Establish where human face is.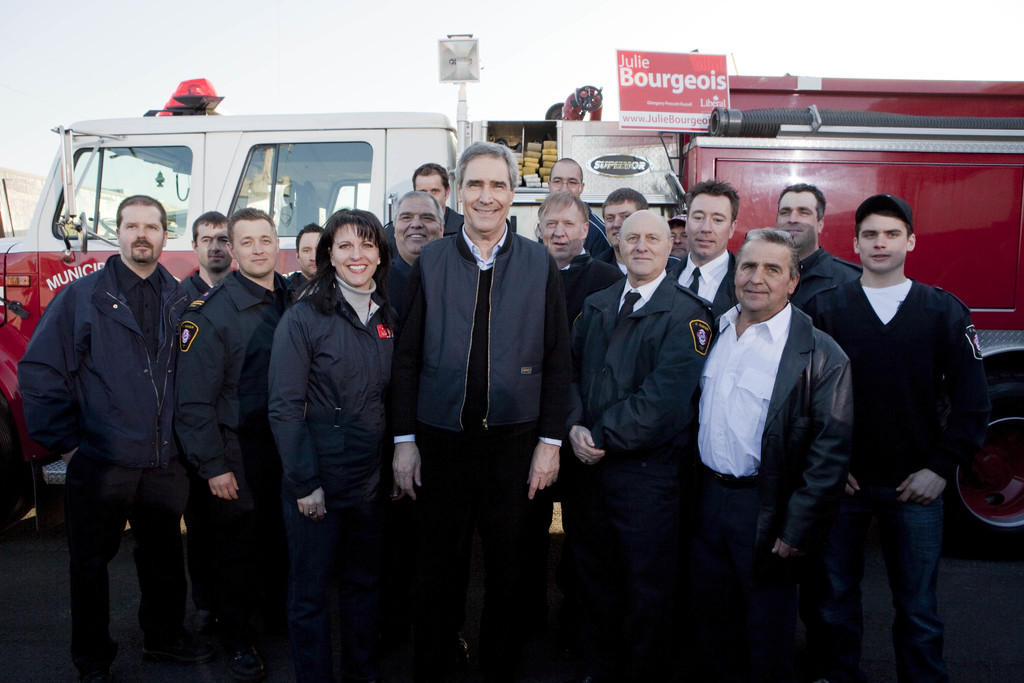
Established at x1=120 y1=204 x2=164 y2=265.
